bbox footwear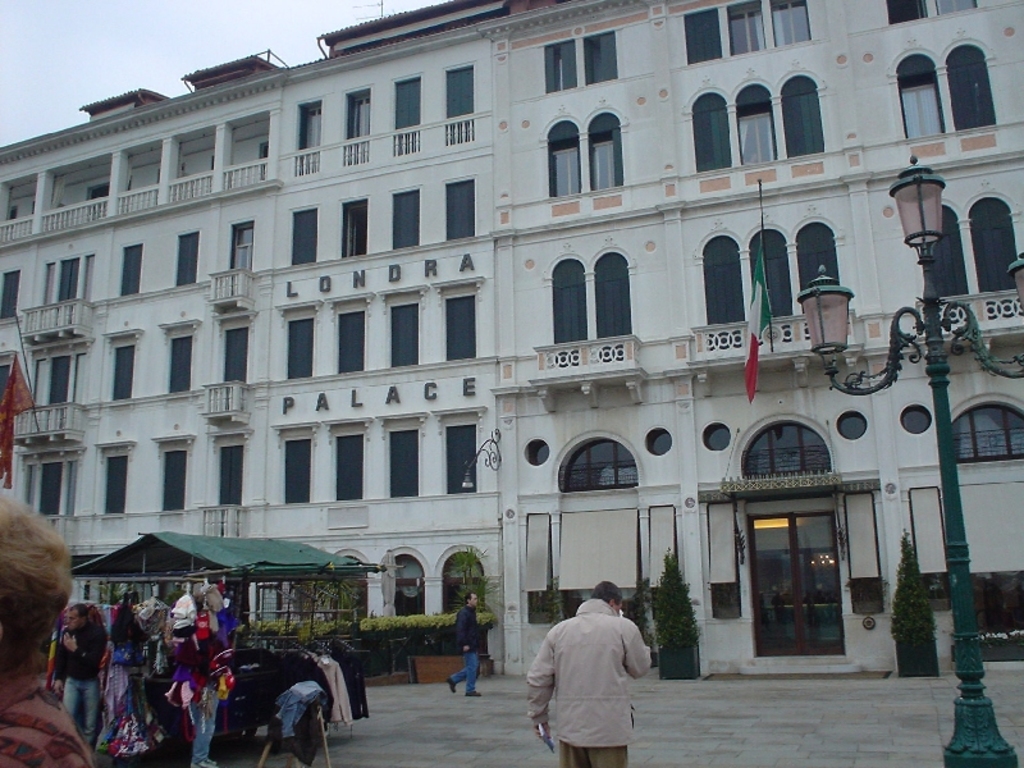
Rect(465, 694, 481, 695)
